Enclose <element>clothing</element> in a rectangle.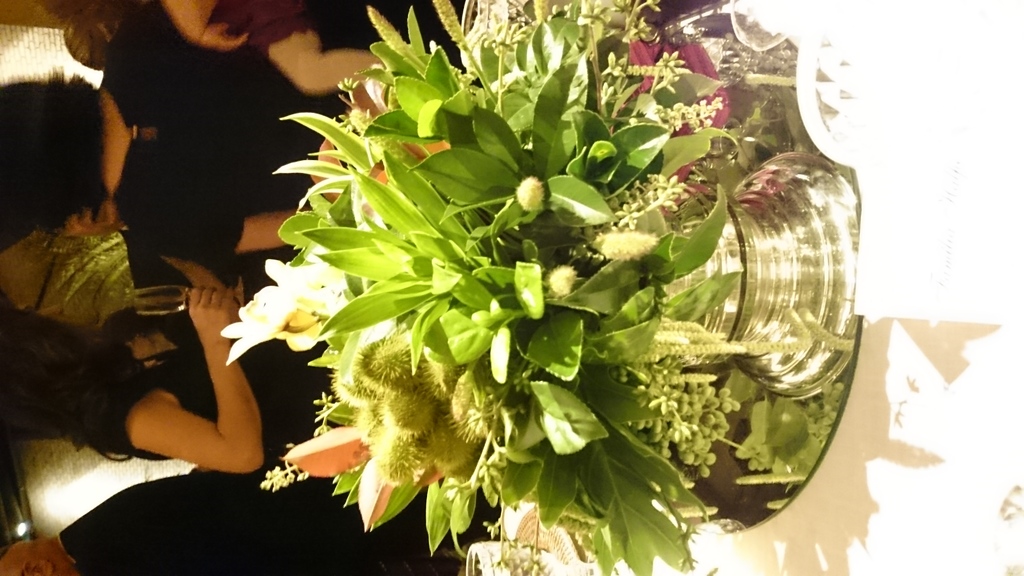
(65,469,462,575).
